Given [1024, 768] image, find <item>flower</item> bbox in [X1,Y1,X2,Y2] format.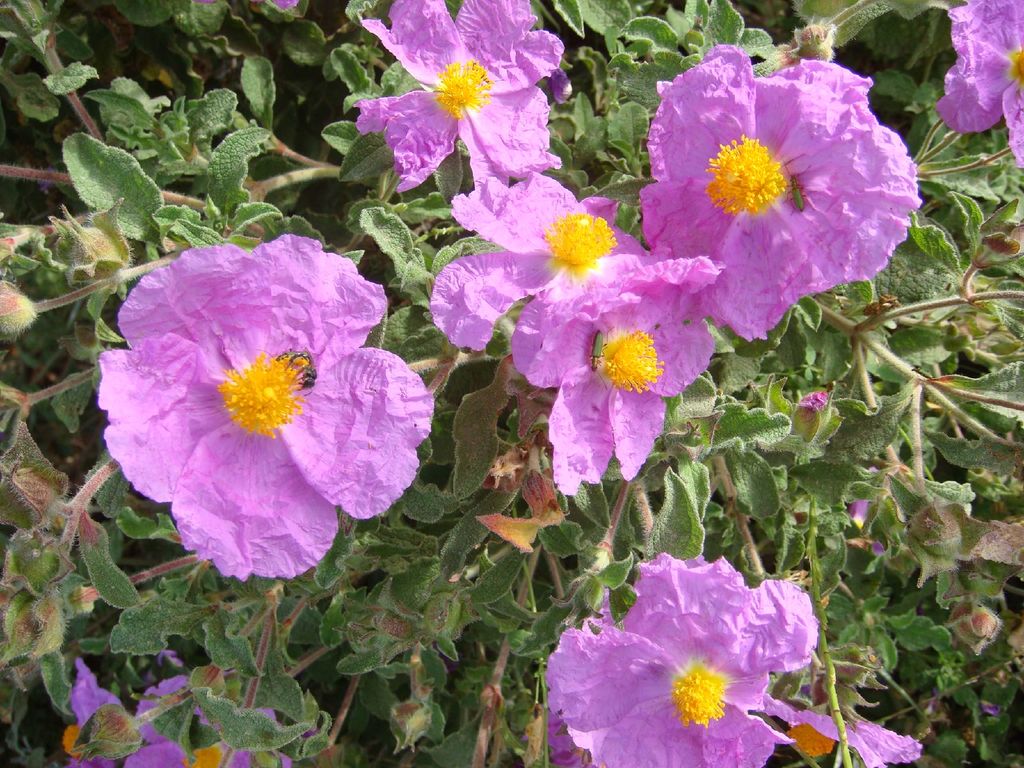
[525,253,728,502].
